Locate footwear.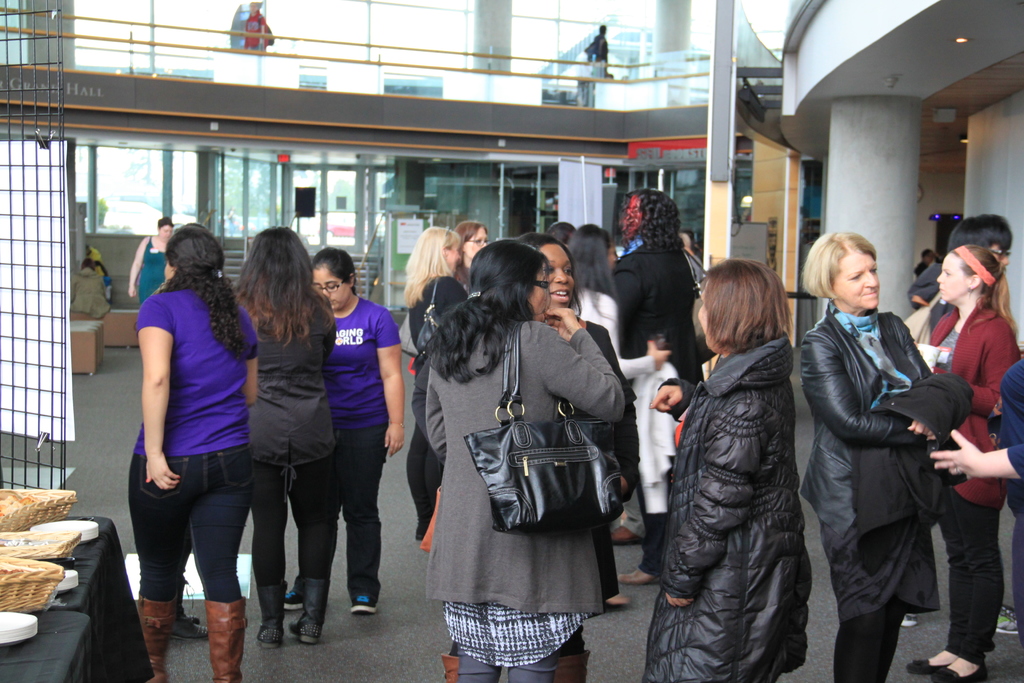
Bounding box: <bbox>253, 580, 284, 654</bbox>.
